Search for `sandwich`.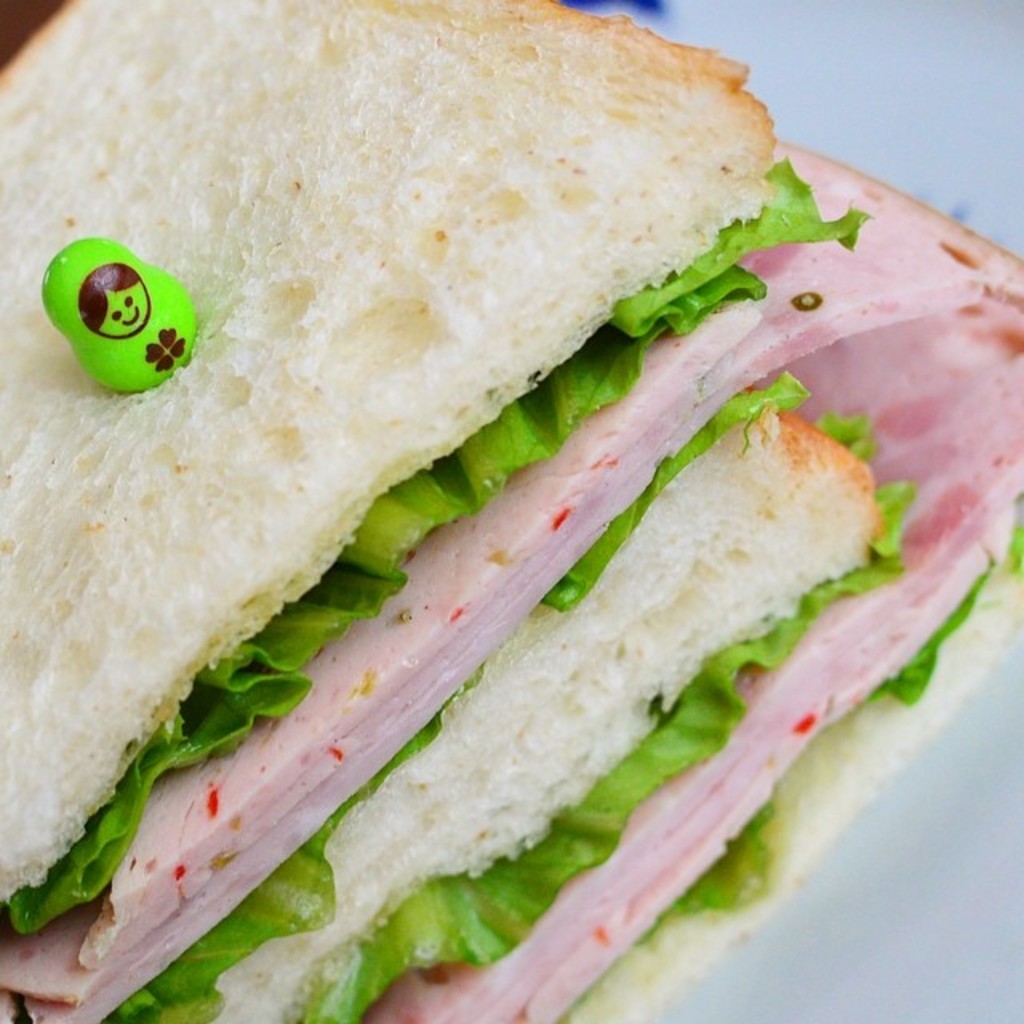
Found at 0/8/1022/1022.
